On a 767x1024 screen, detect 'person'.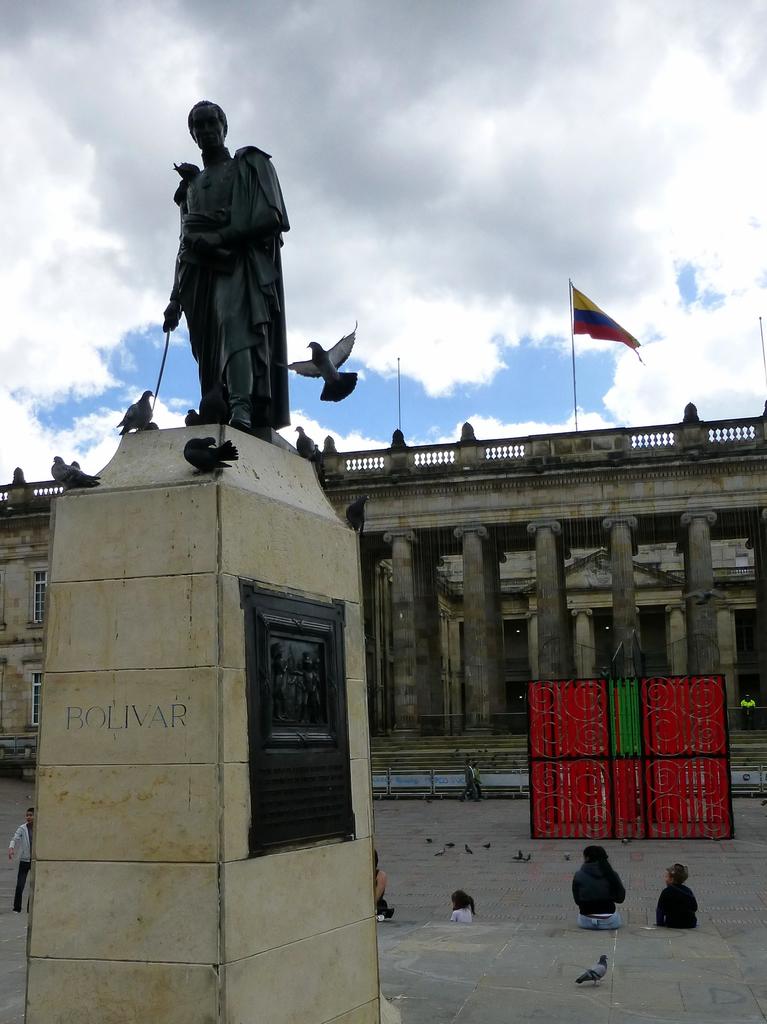
box=[163, 96, 309, 446].
